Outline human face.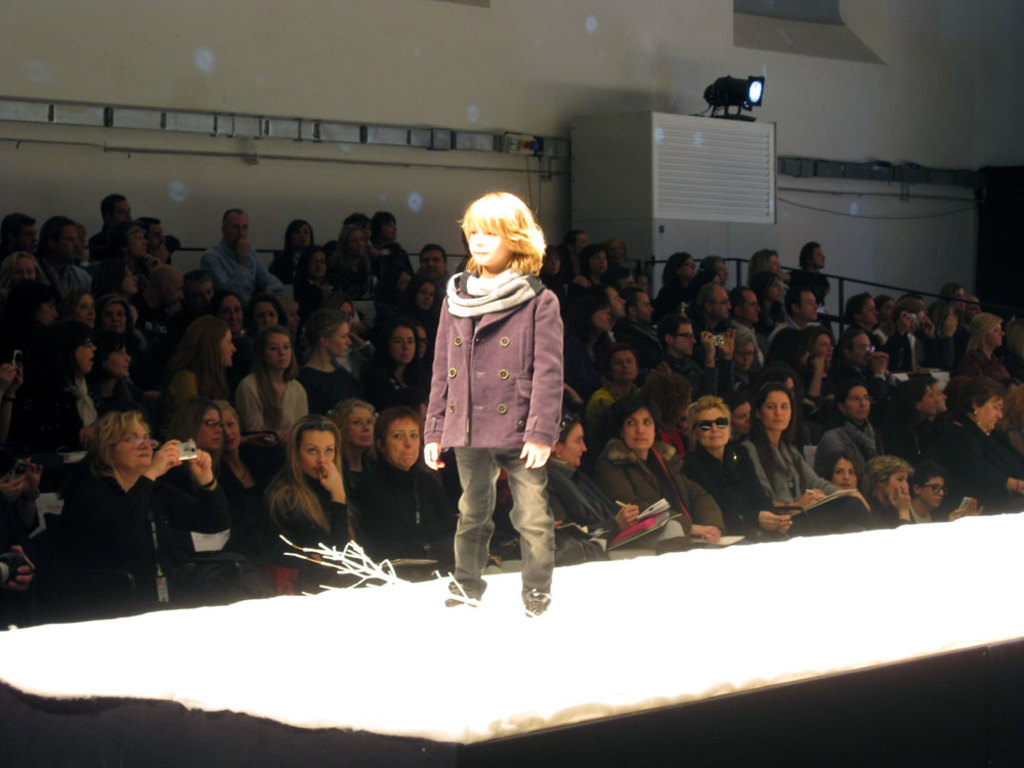
Outline: x1=267 y1=338 x2=290 y2=365.
